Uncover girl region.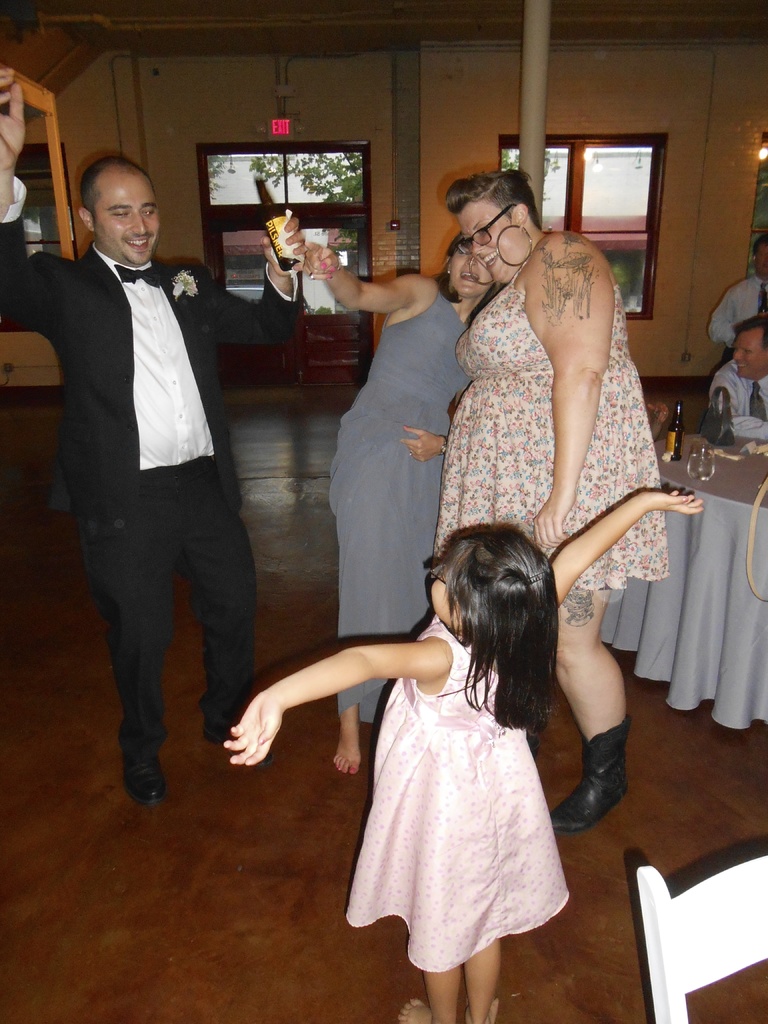
Uncovered: Rect(226, 493, 698, 1023).
